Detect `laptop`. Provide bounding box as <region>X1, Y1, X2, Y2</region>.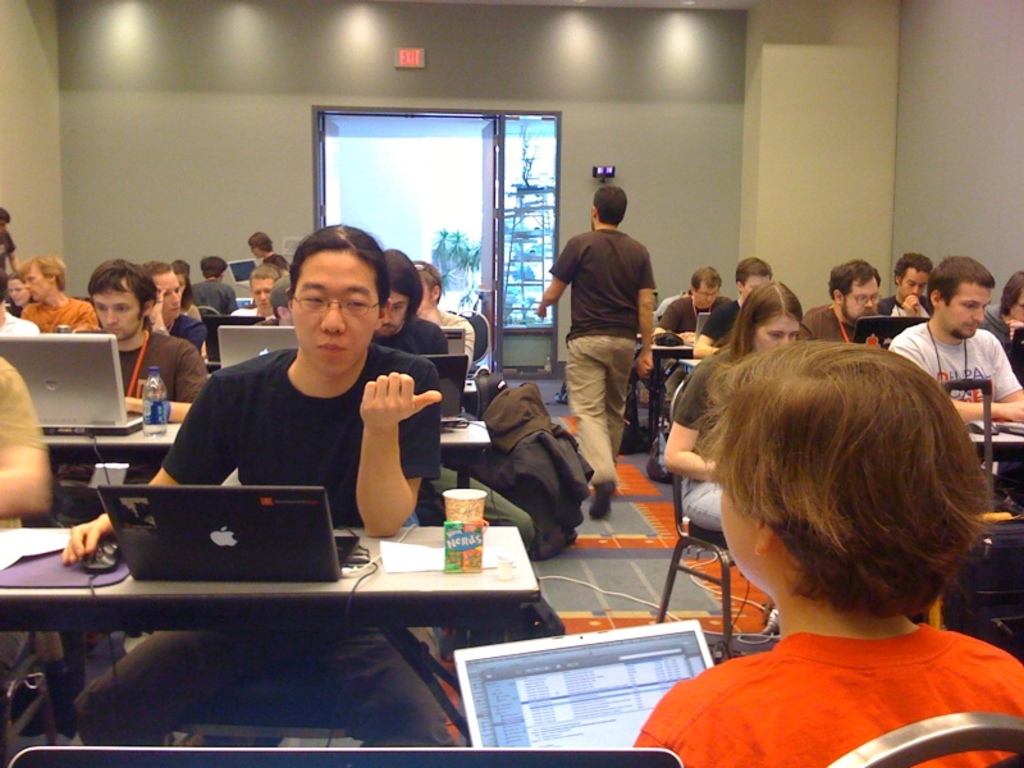
<region>442, 326, 467, 356</region>.
